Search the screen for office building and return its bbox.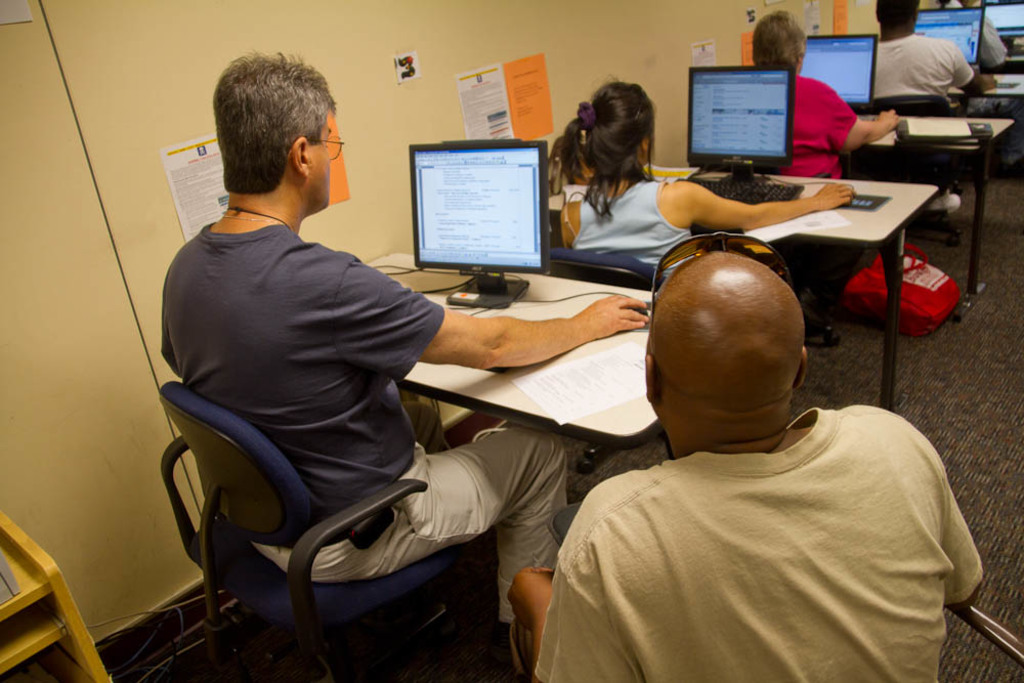
Found: x1=0, y1=0, x2=1023, y2=682.
